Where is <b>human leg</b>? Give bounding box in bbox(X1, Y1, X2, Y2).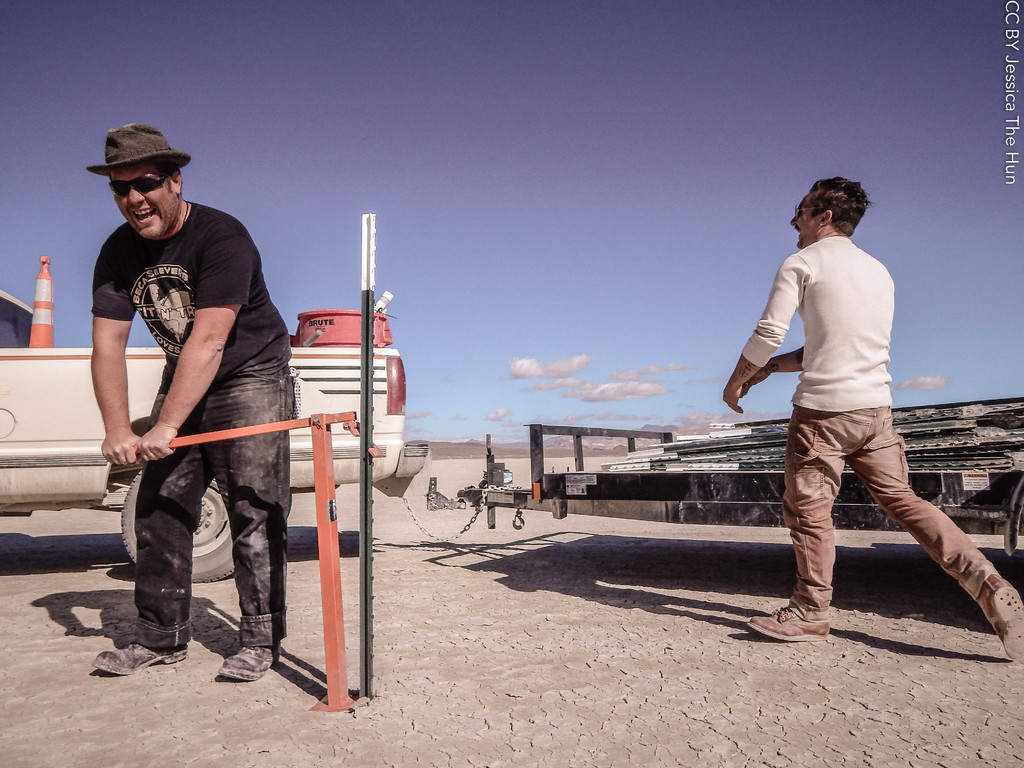
bbox(858, 408, 1023, 667).
